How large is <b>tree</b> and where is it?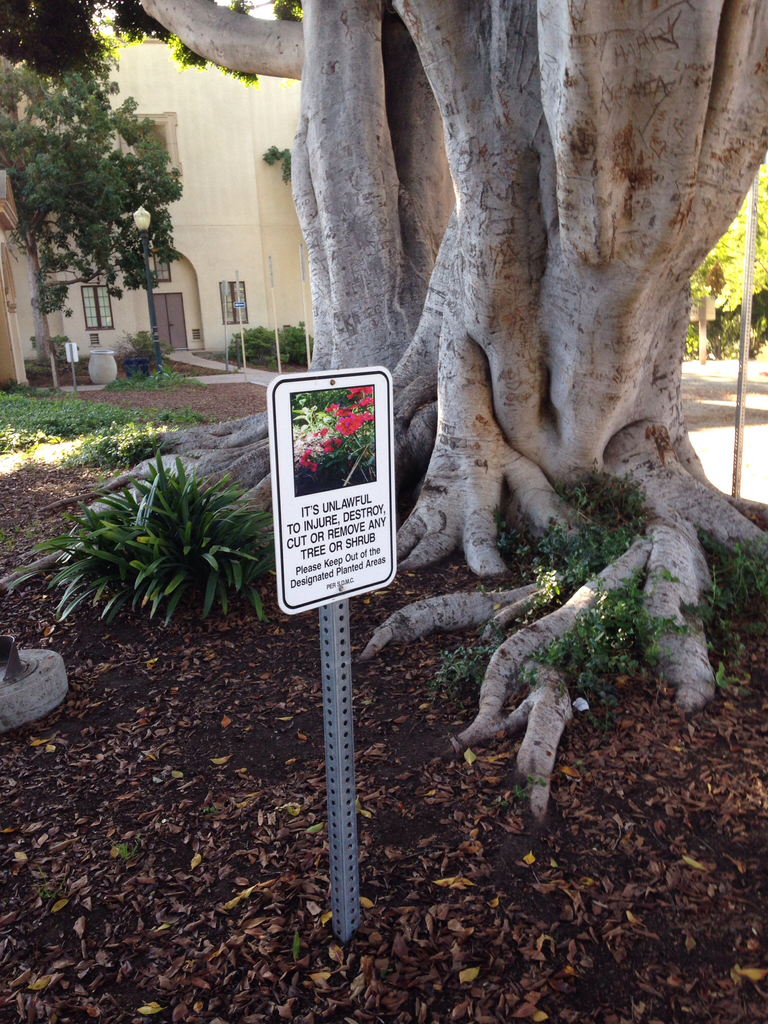
Bounding box: detection(24, 35, 204, 365).
